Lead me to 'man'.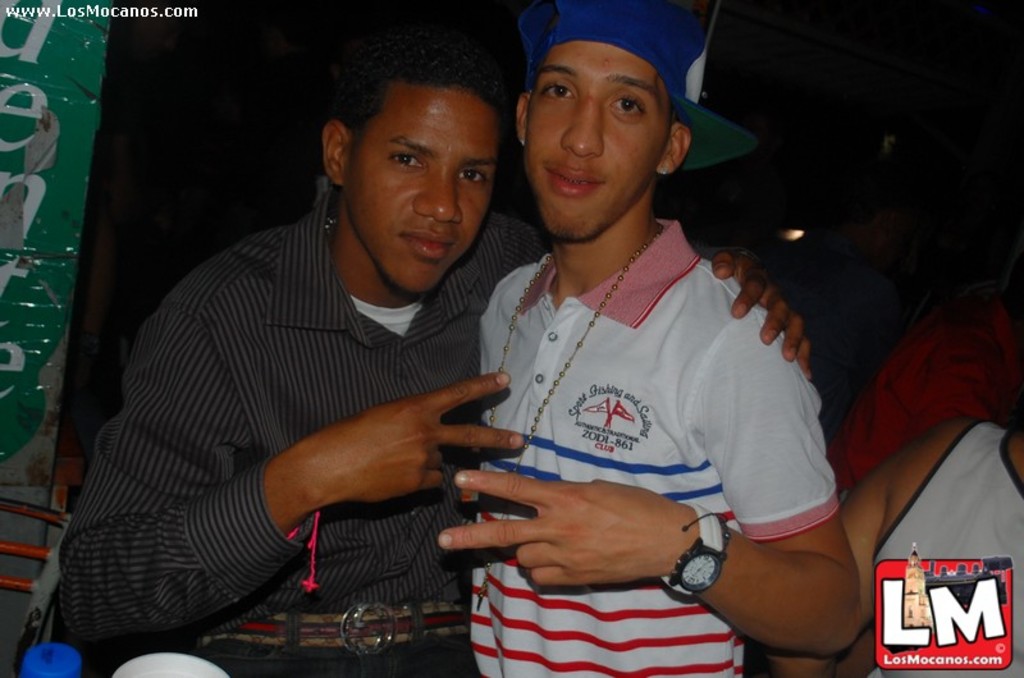
Lead to 433:0:860:677.
